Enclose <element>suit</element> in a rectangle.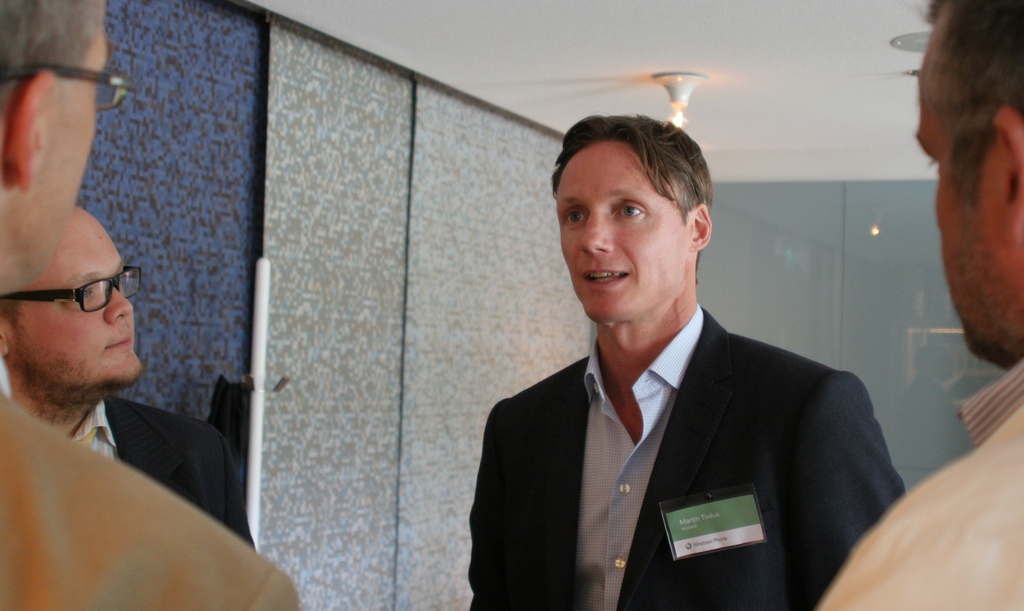
pyautogui.locateOnScreen(68, 399, 259, 549).
